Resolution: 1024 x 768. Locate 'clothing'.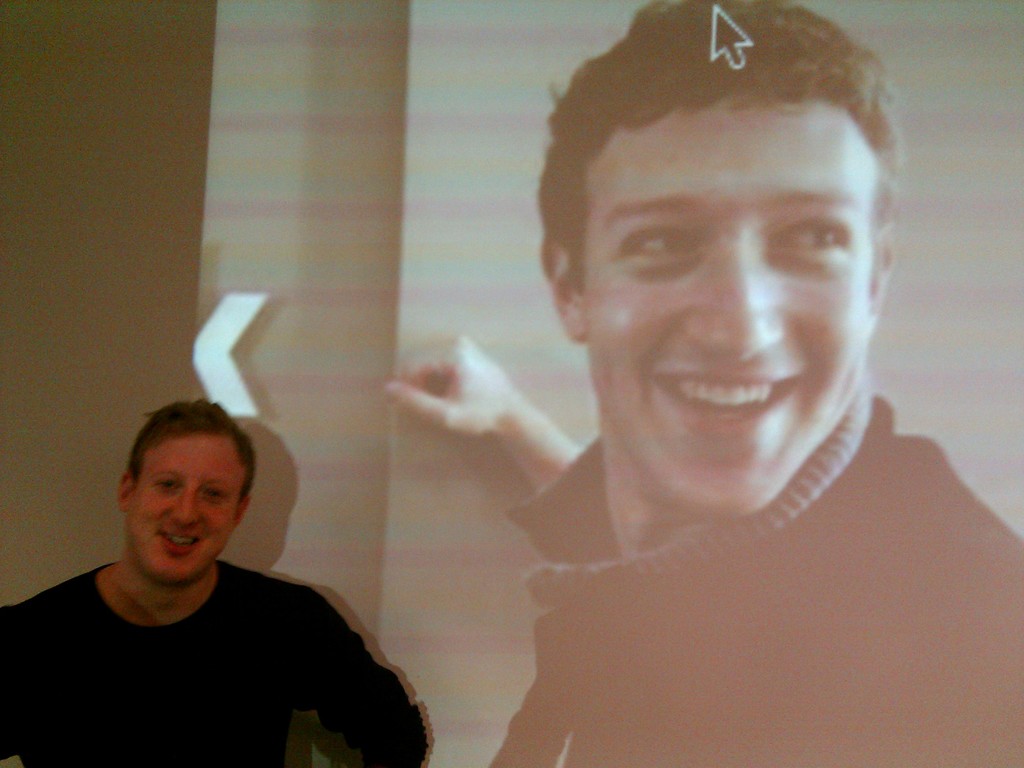
27/531/397/763.
